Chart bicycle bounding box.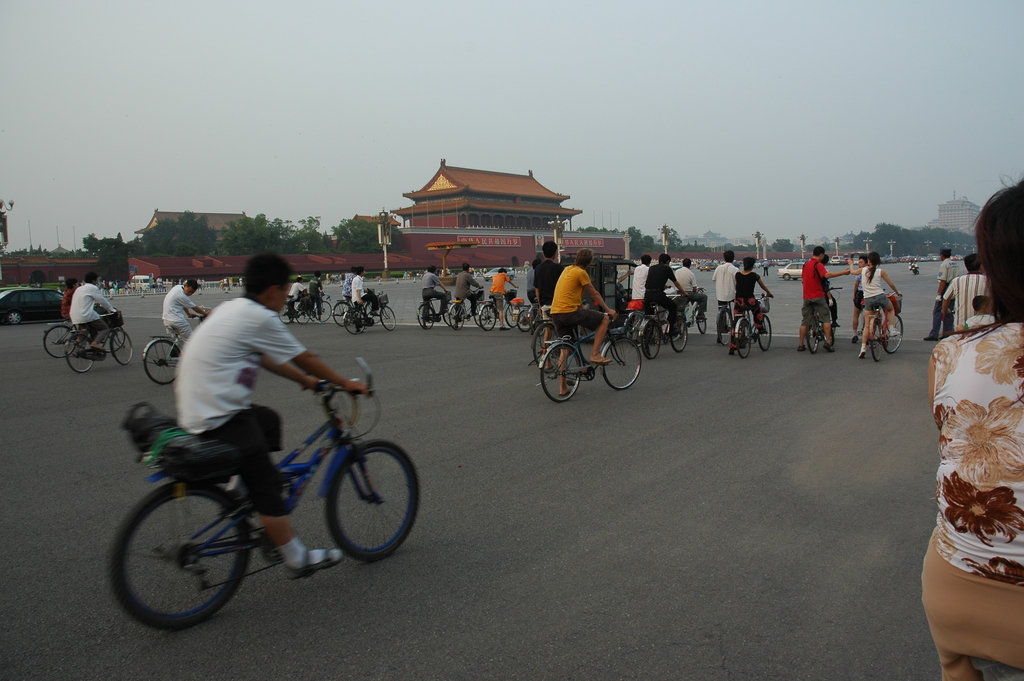
Charted: locate(142, 310, 209, 386).
